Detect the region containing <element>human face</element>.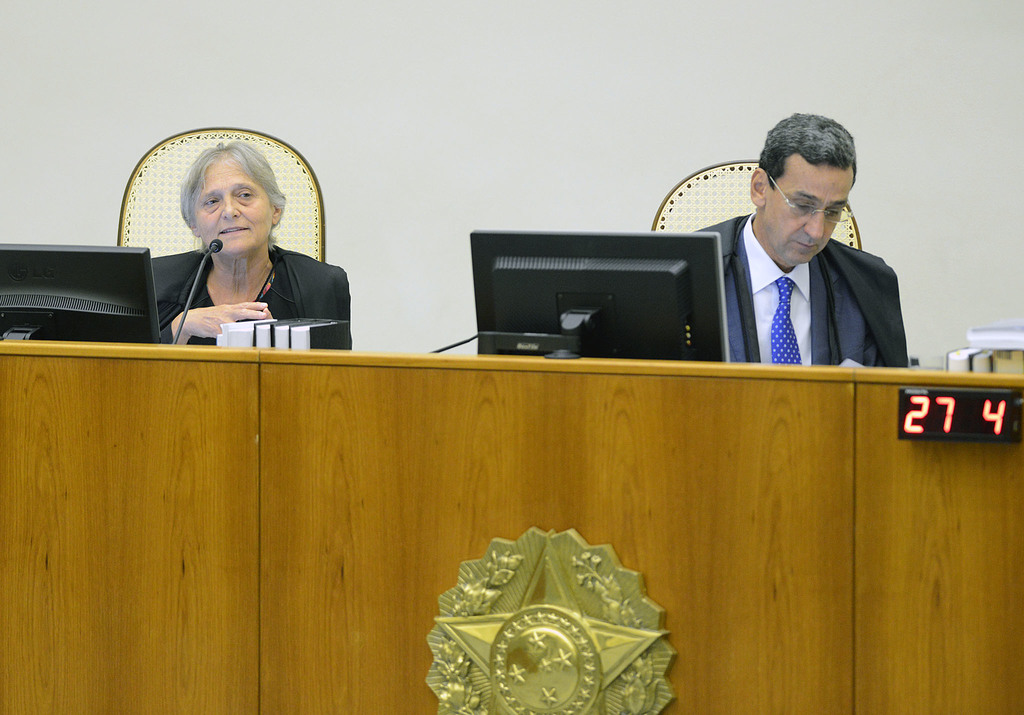
Rect(189, 146, 275, 254).
